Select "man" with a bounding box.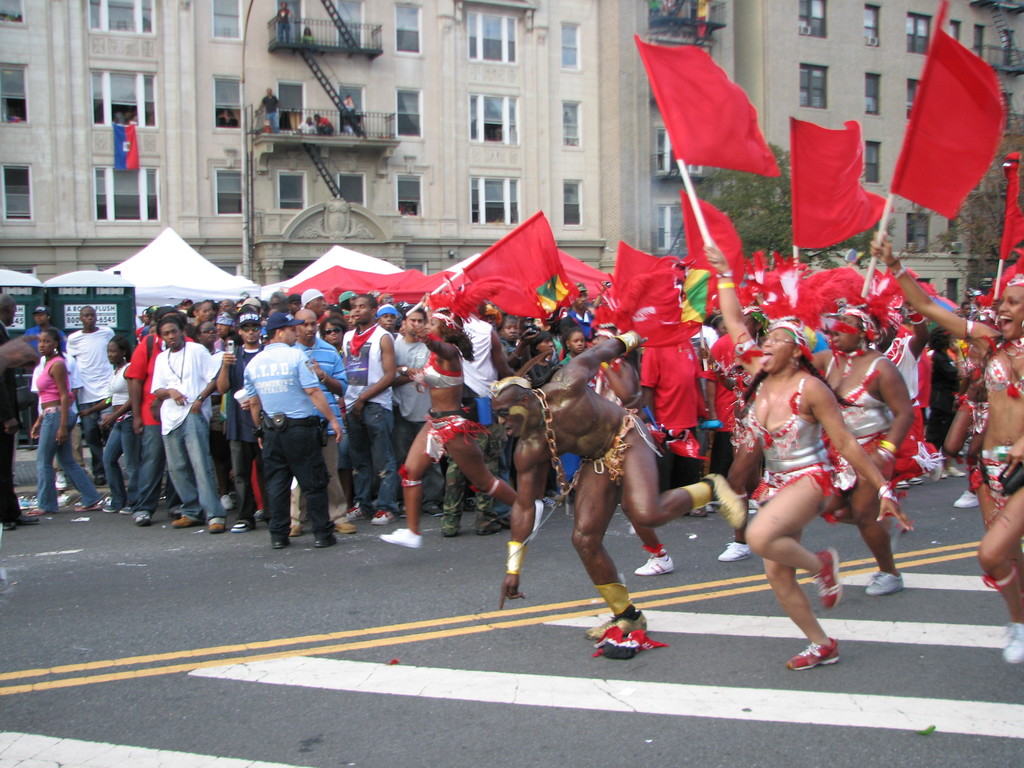
box(488, 331, 750, 654).
